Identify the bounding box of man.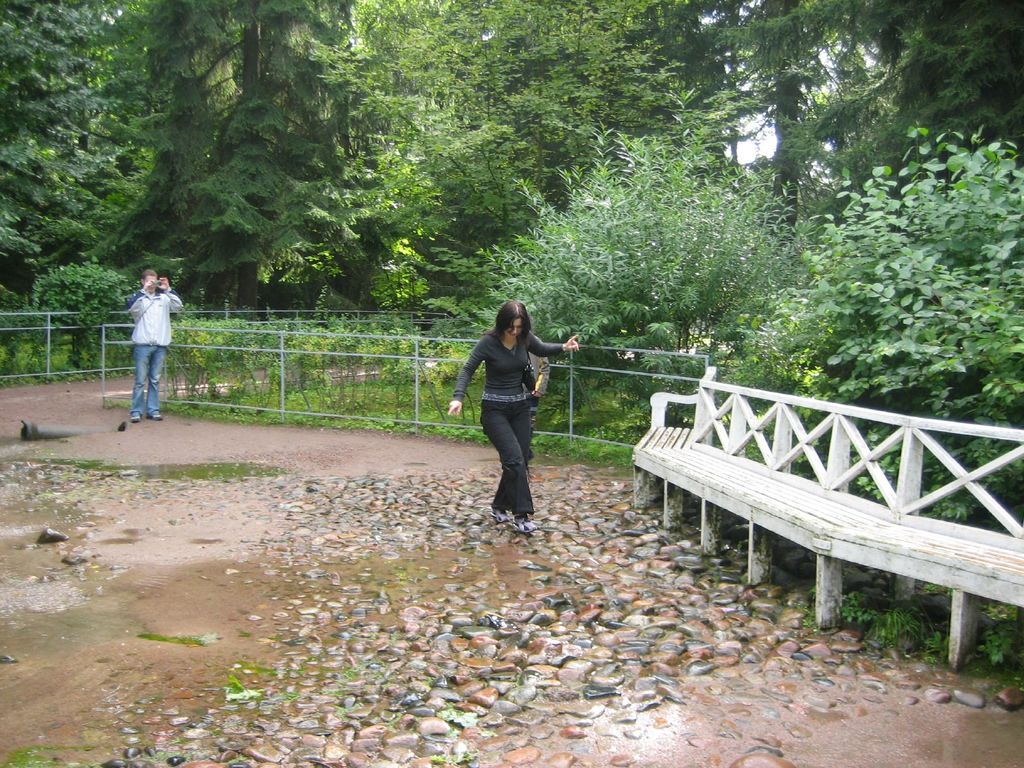
{"x1": 109, "y1": 267, "x2": 179, "y2": 418}.
